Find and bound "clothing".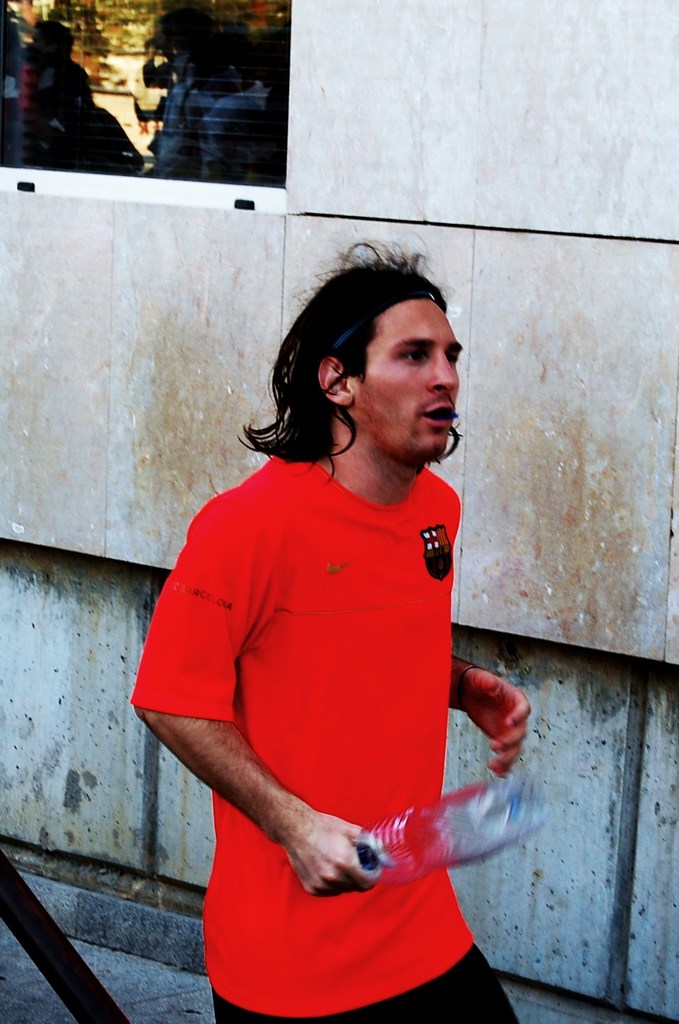
Bound: (x1=119, y1=418, x2=525, y2=1023).
